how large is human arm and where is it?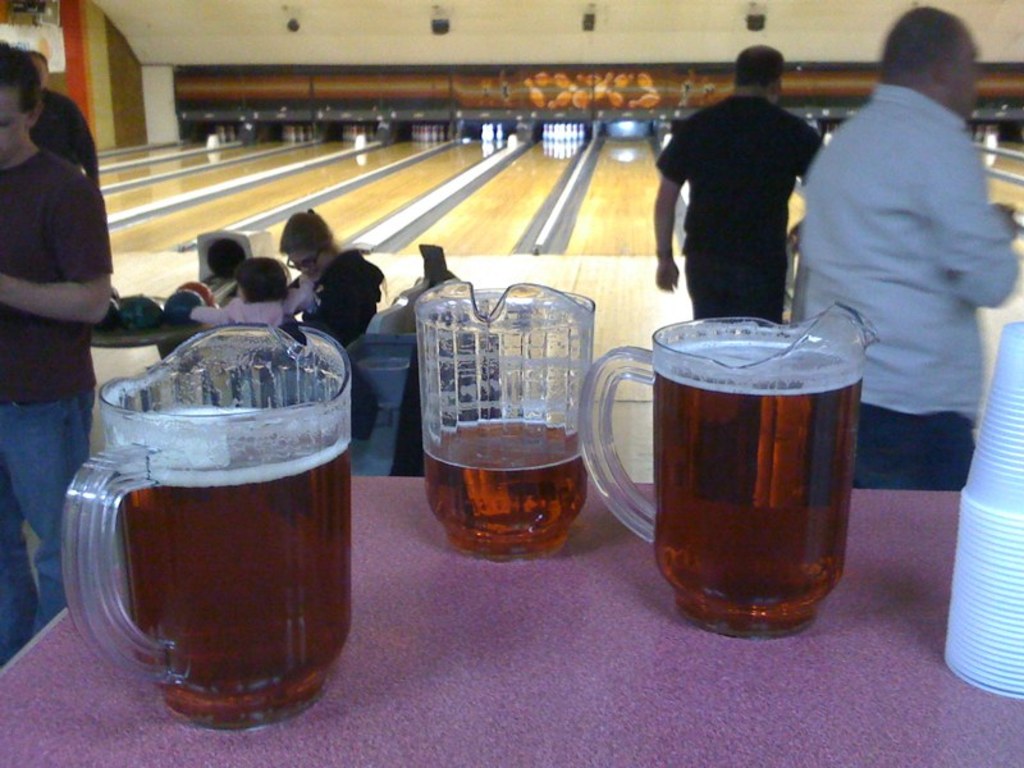
Bounding box: rect(72, 102, 99, 184).
